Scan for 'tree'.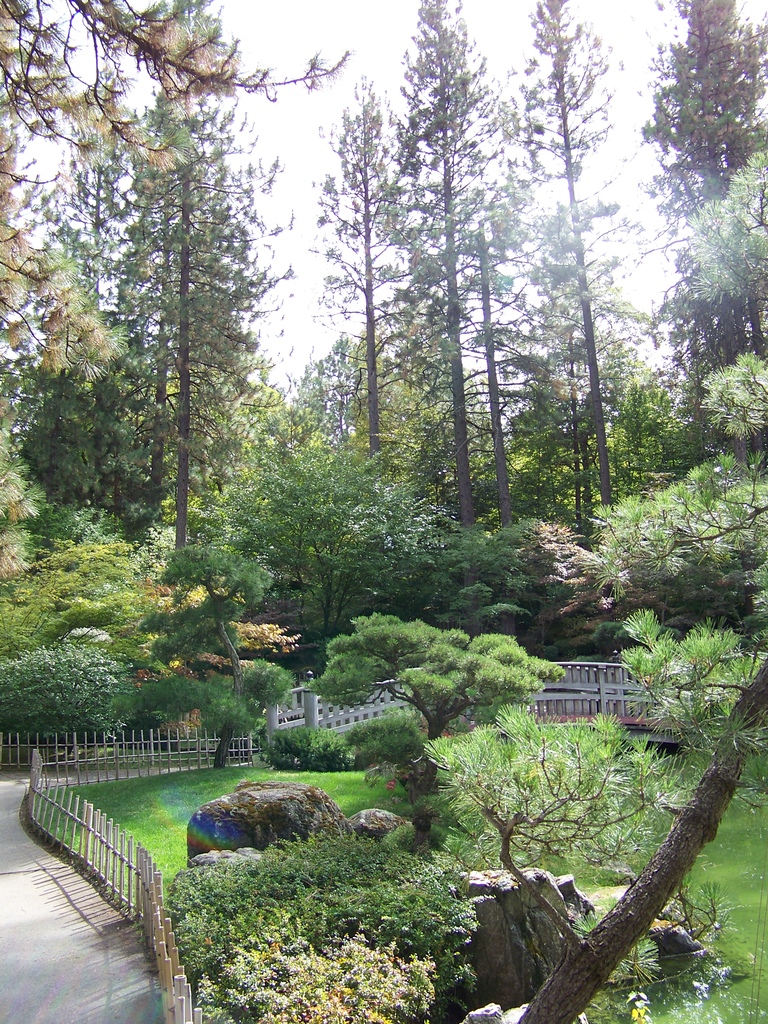
Scan result: (x1=279, y1=326, x2=419, y2=445).
